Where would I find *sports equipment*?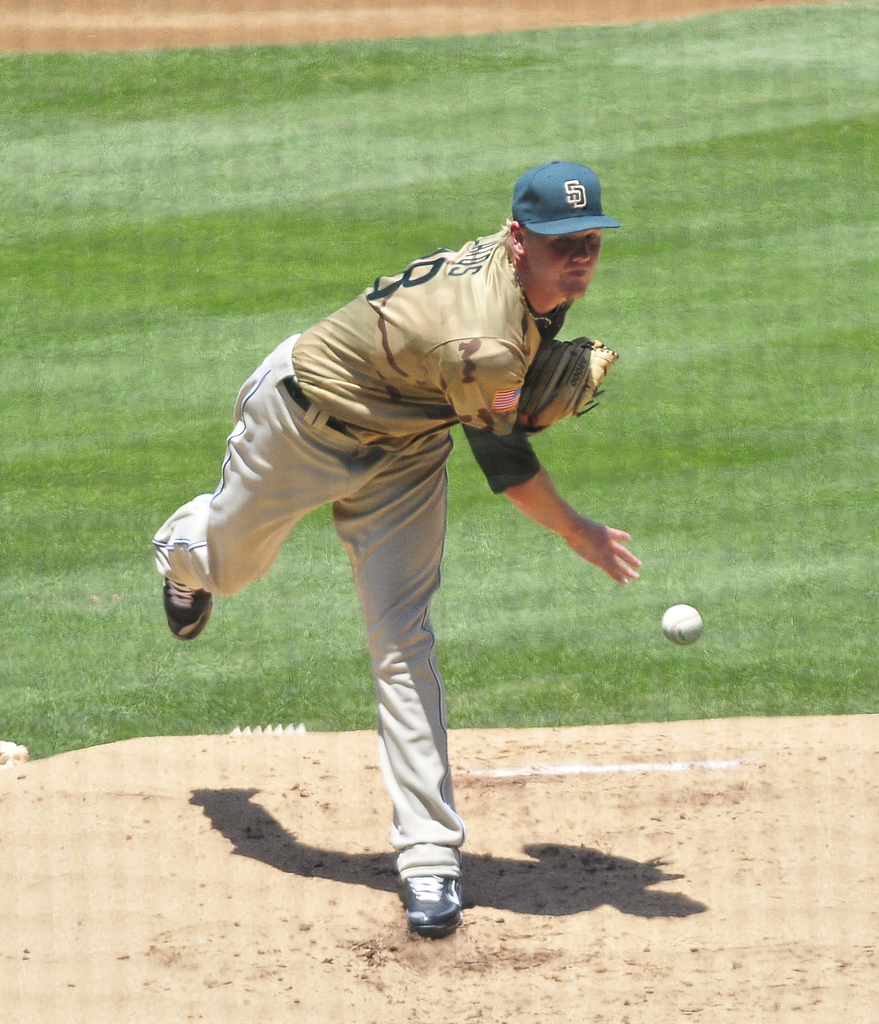
At left=519, top=337, right=621, bottom=436.
